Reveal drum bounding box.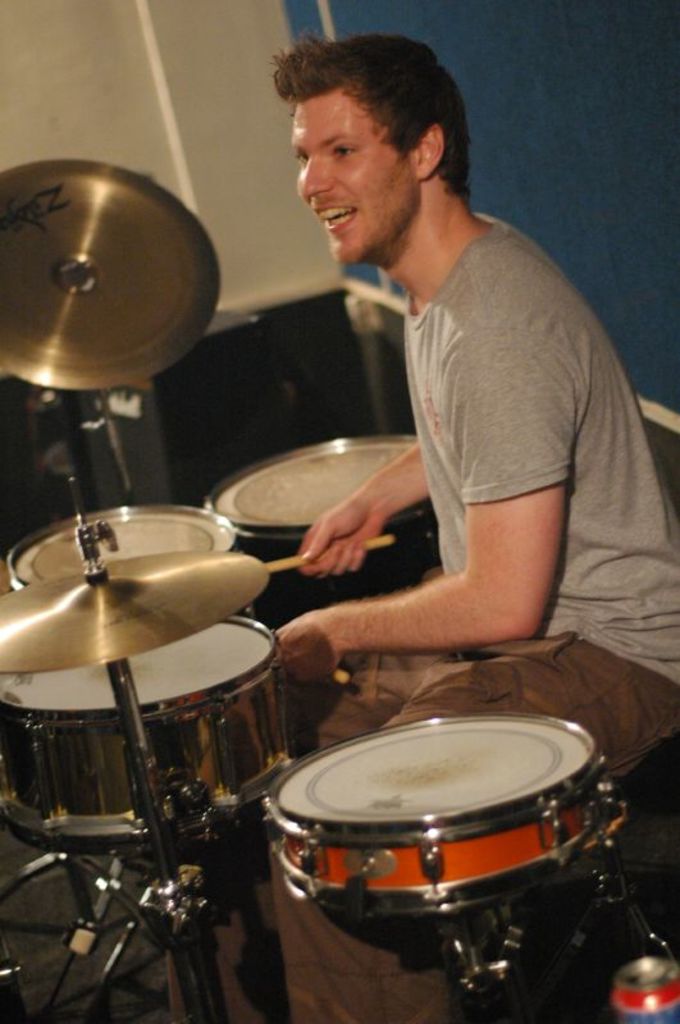
Revealed: locate(229, 672, 674, 965).
